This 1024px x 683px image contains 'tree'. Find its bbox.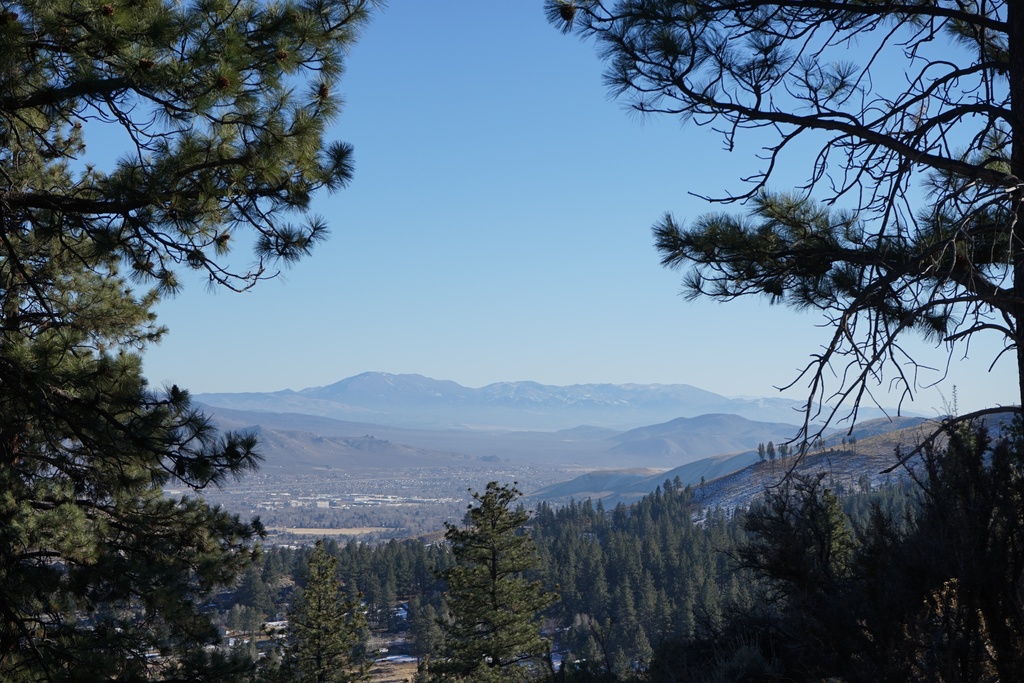
locate(390, 543, 407, 621).
